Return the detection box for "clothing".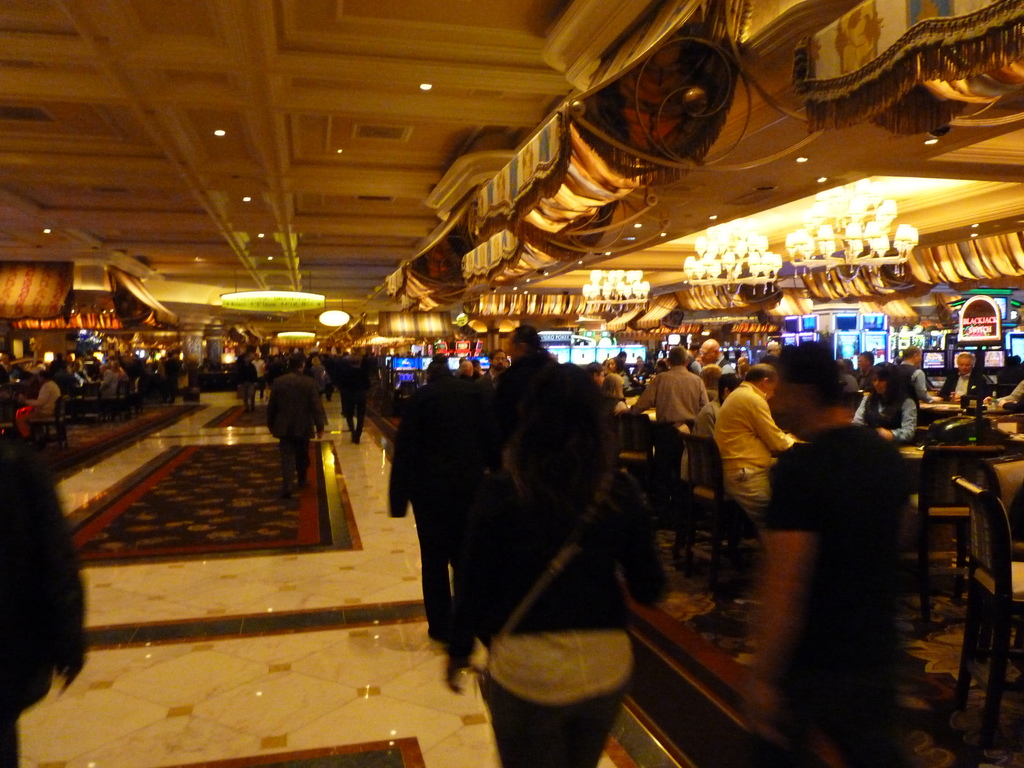
crop(864, 395, 918, 446).
